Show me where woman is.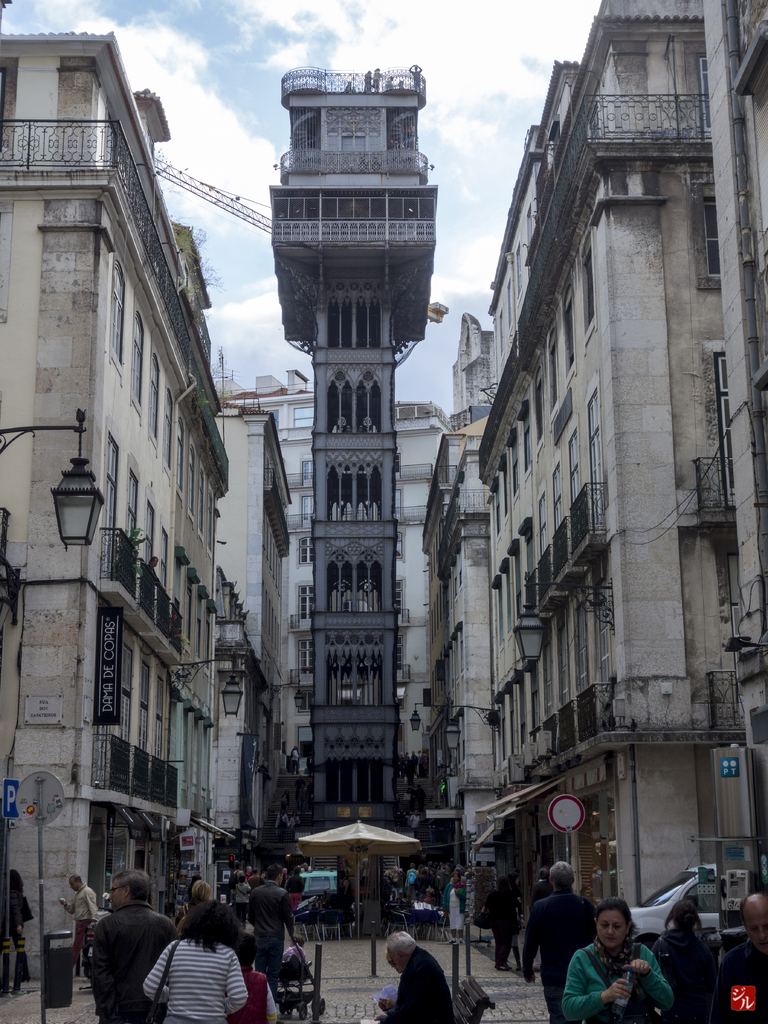
woman is at bbox(524, 869, 551, 918).
